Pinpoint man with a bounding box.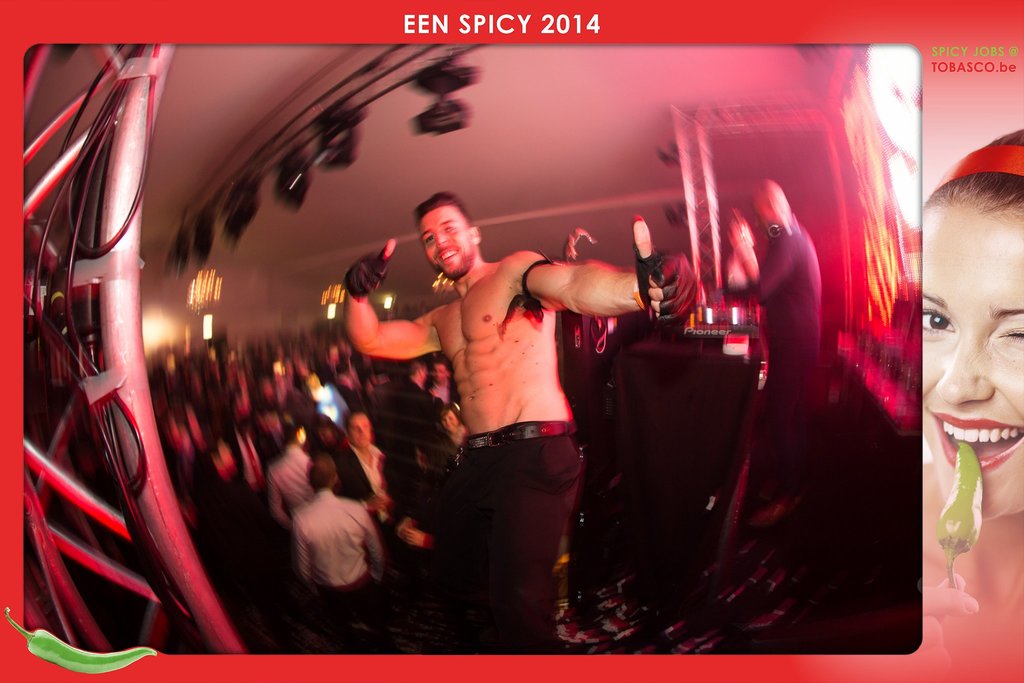
bbox(428, 363, 457, 402).
